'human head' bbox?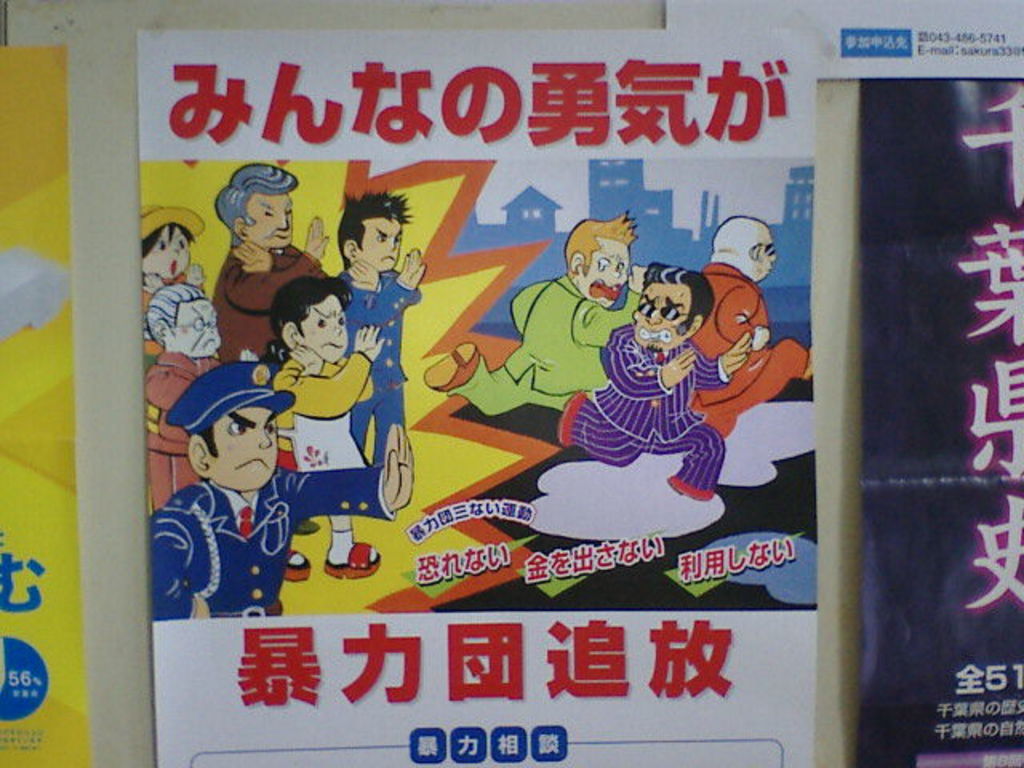
186, 381, 283, 494
